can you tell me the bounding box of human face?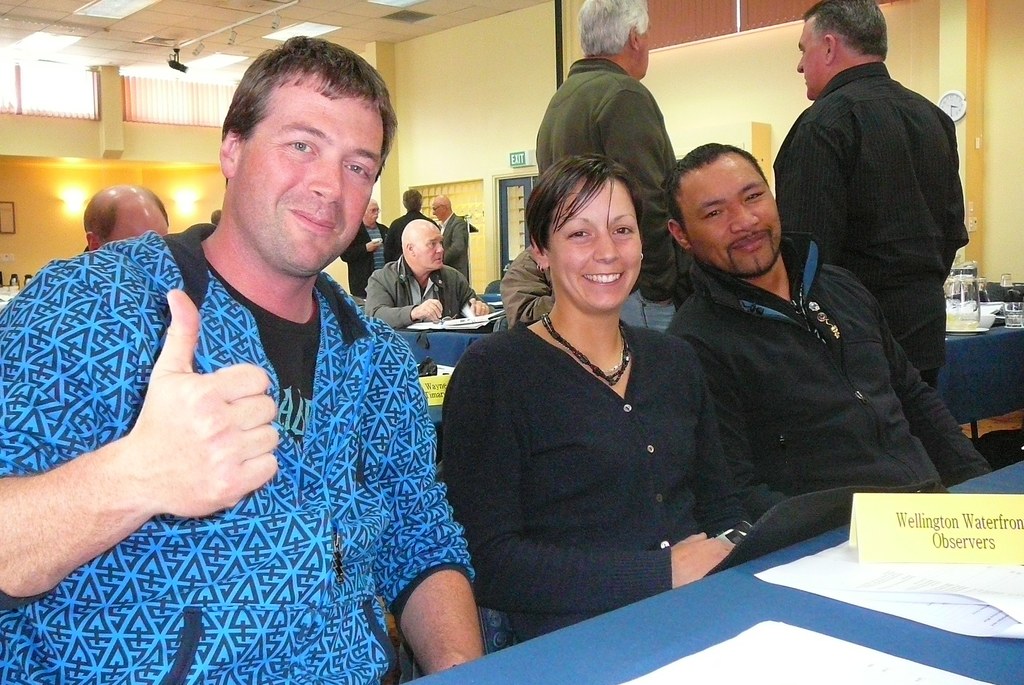
(x1=793, y1=15, x2=822, y2=98).
